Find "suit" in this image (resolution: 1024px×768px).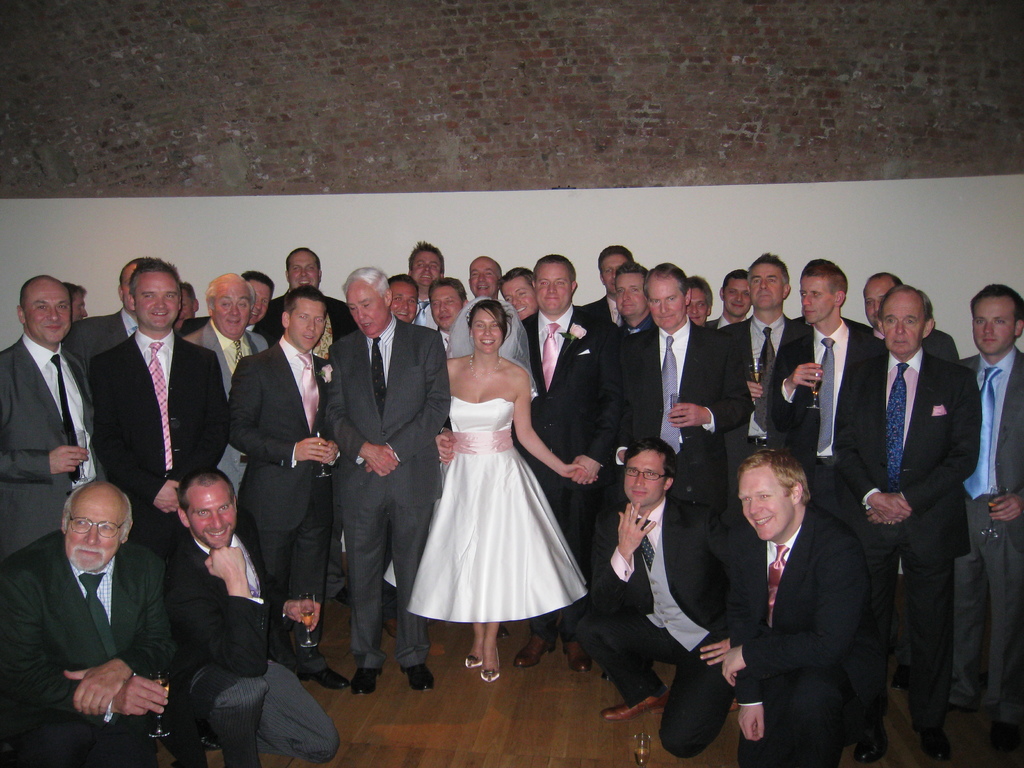
954,347,1023,725.
